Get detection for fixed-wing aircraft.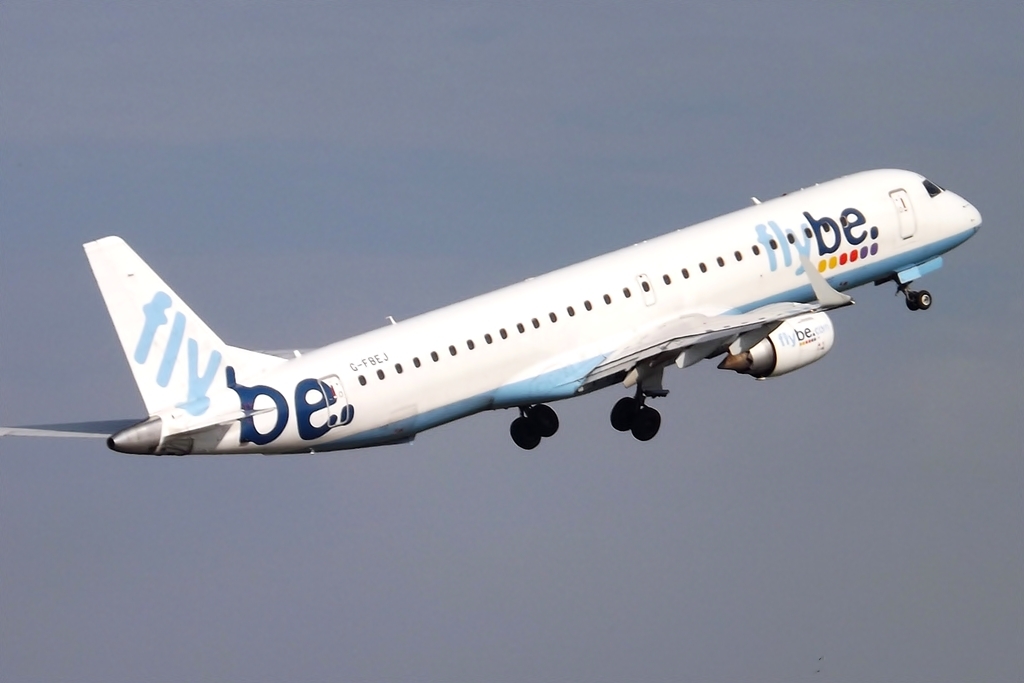
Detection: (left=0, top=161, right=986, bottom=458).
